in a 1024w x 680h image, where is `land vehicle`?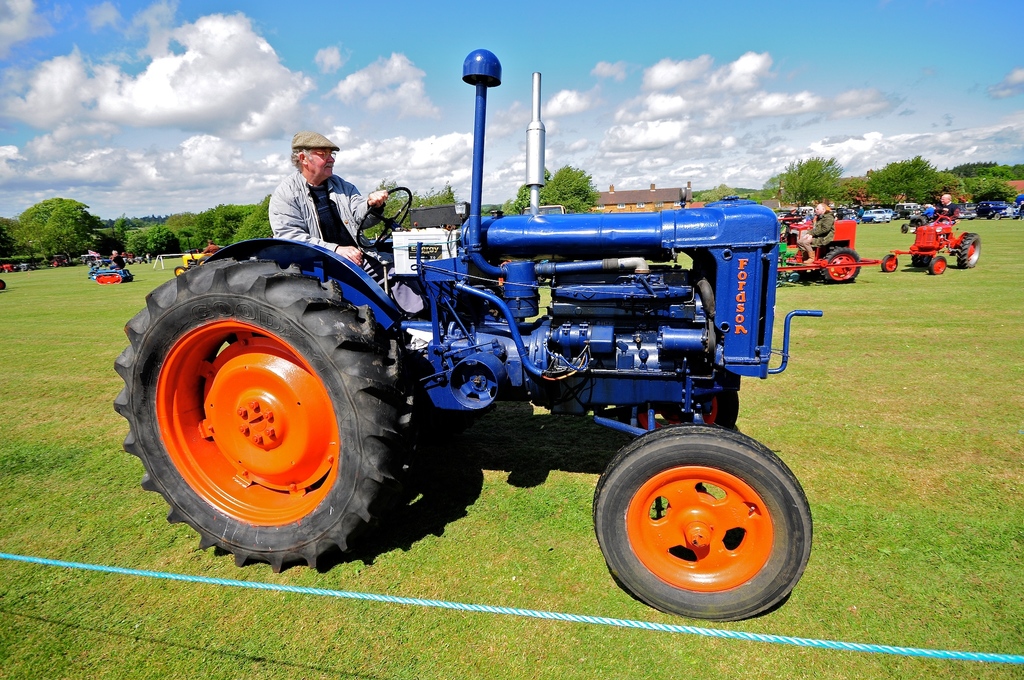
select_region(173, 249, 215, 275).
